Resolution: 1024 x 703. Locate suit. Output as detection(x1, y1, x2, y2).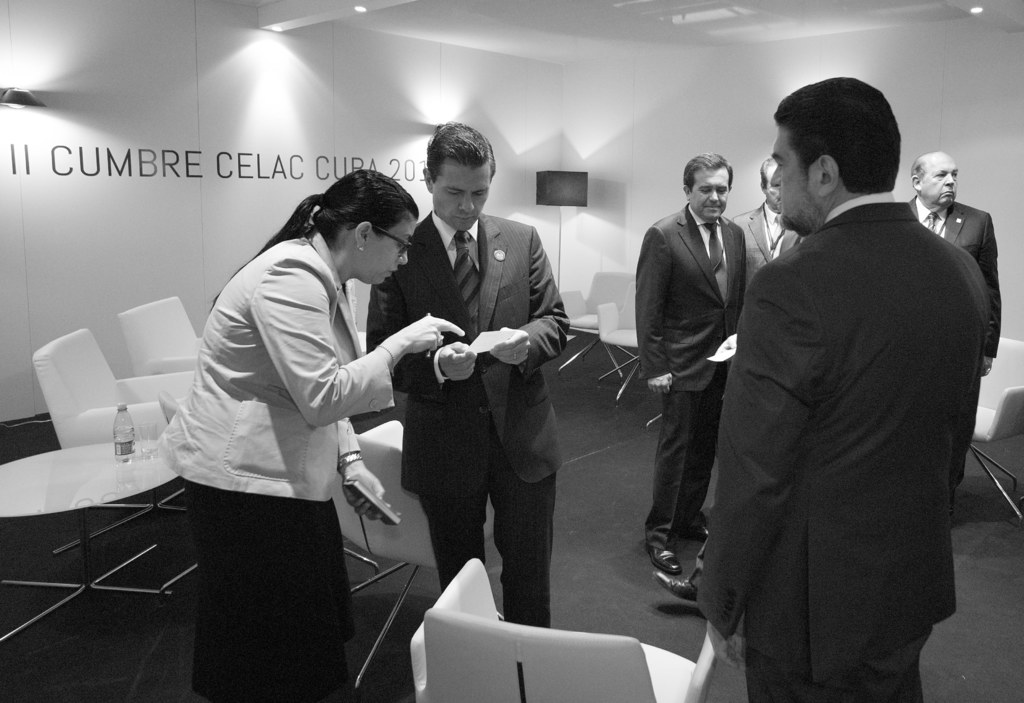
detection(648, 158, 770, 590).
